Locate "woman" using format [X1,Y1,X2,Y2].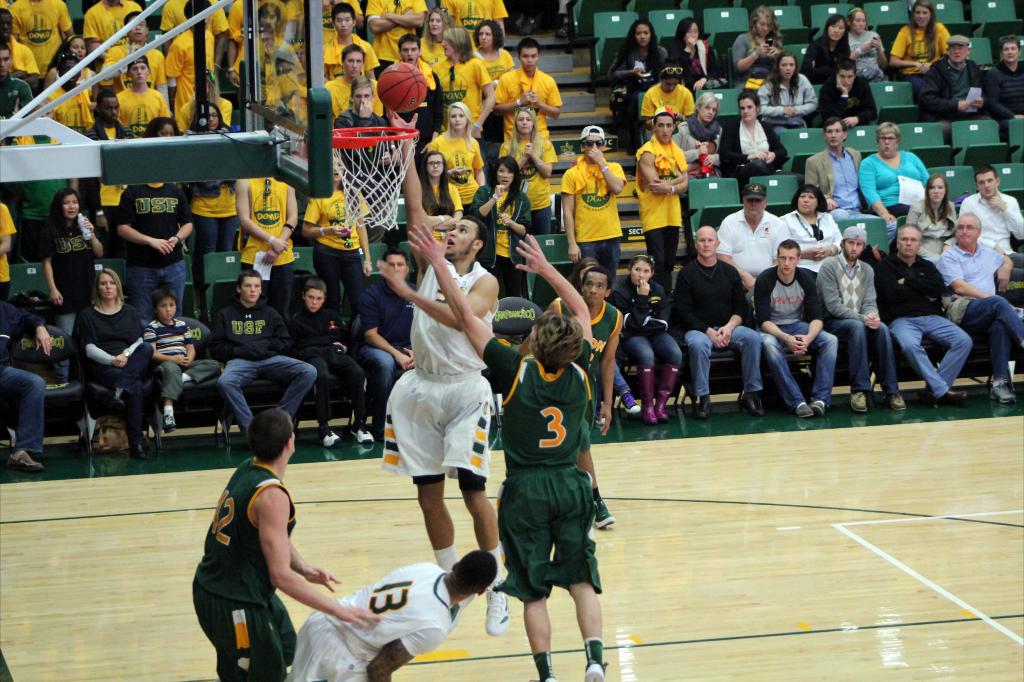
[403,153,465,298].
